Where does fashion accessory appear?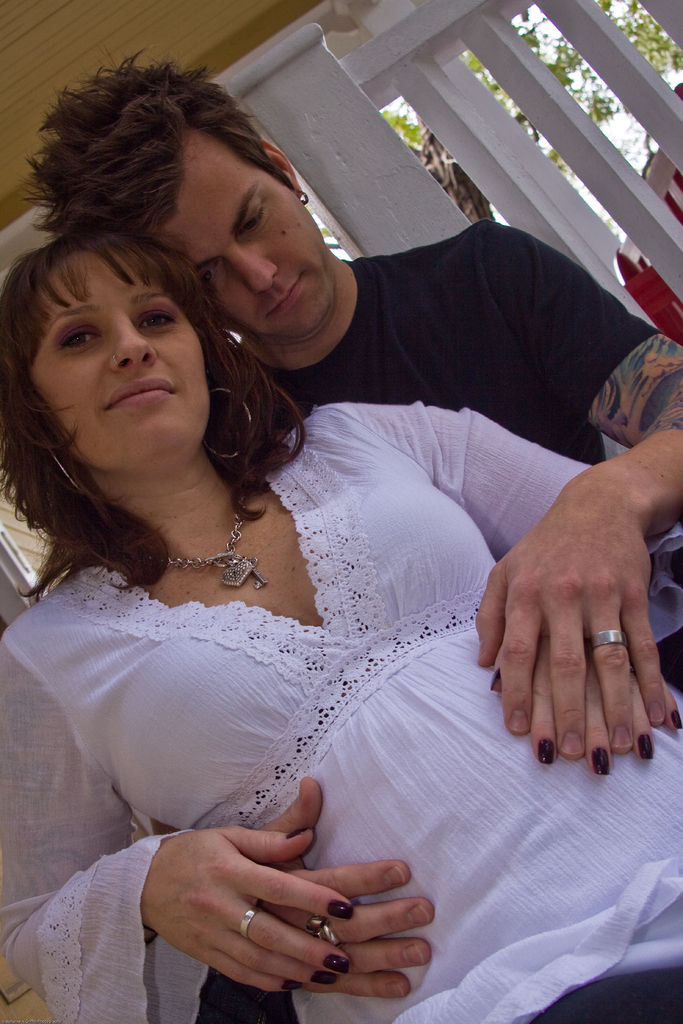
Appears at detection(283, 980, 304, 991).
